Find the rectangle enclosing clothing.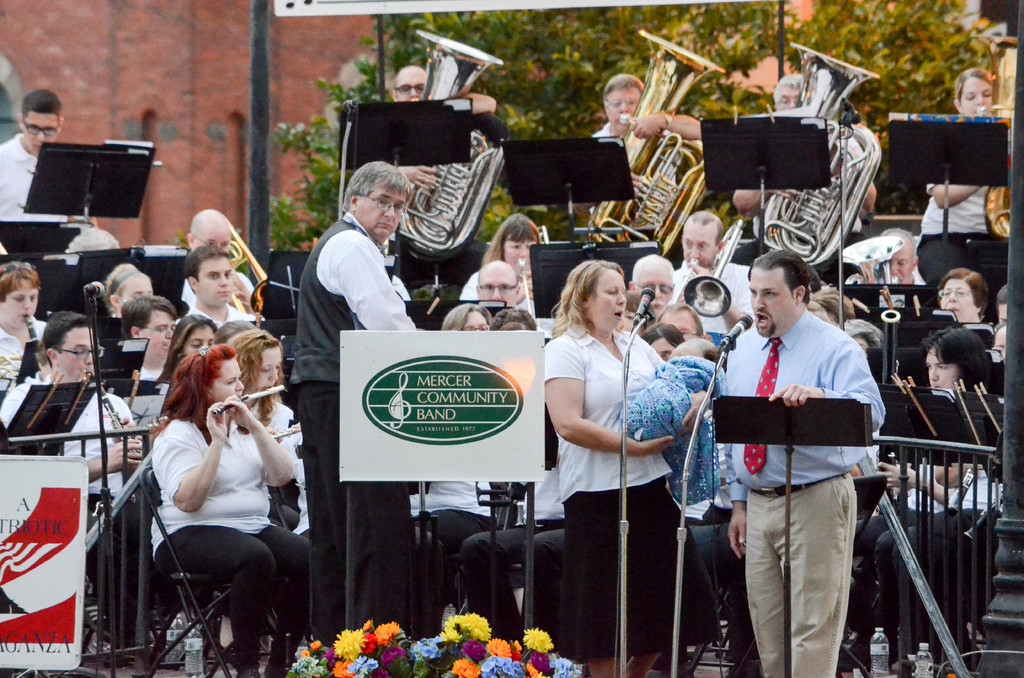
rect(919, 181, 993, 287).
